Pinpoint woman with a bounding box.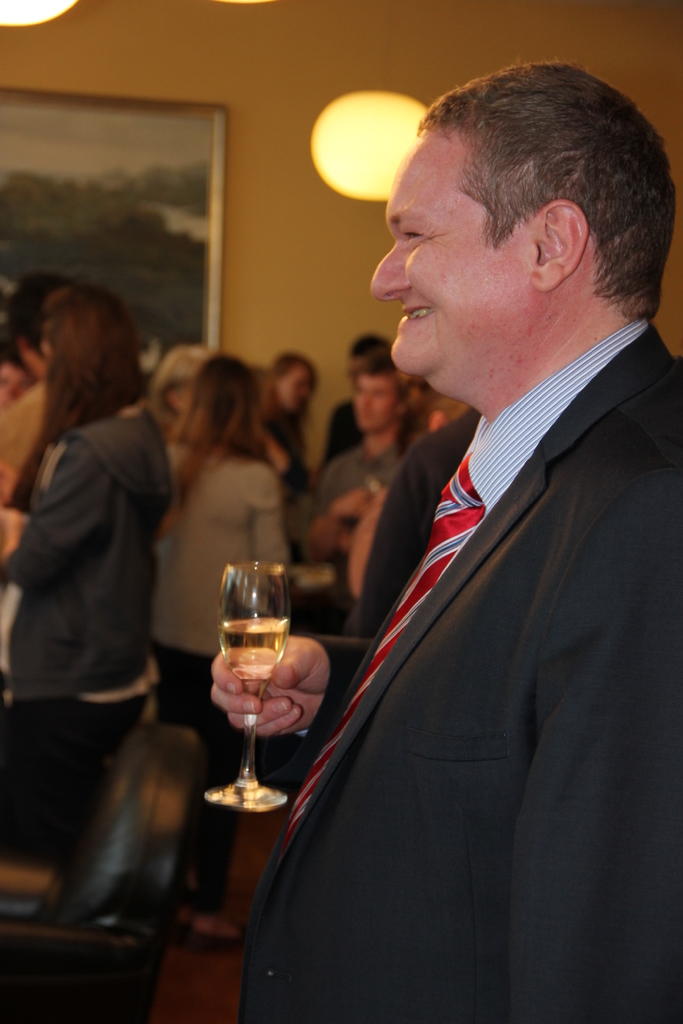
bbox(151, 351, 293, 764).
